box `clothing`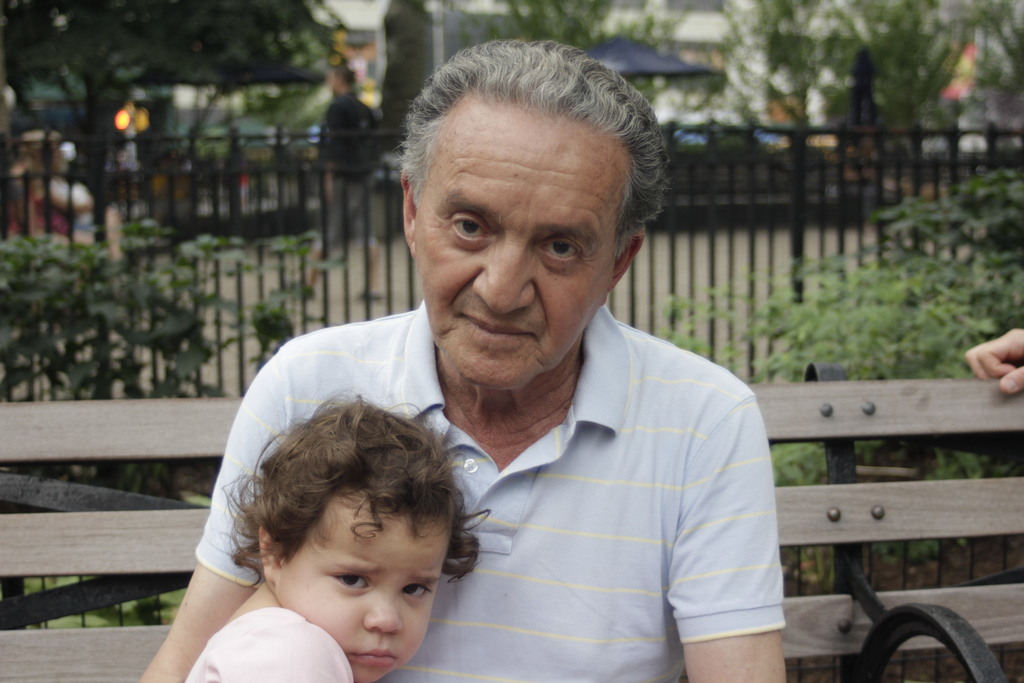
313/259/792/682
